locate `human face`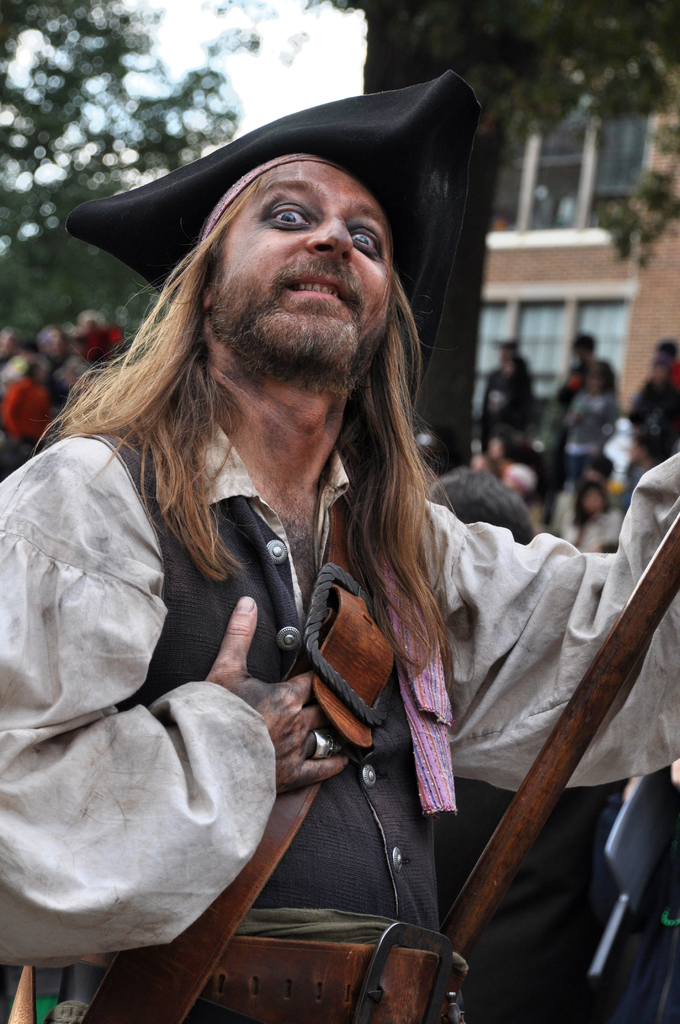
locate(207, 152, 387, 355)
